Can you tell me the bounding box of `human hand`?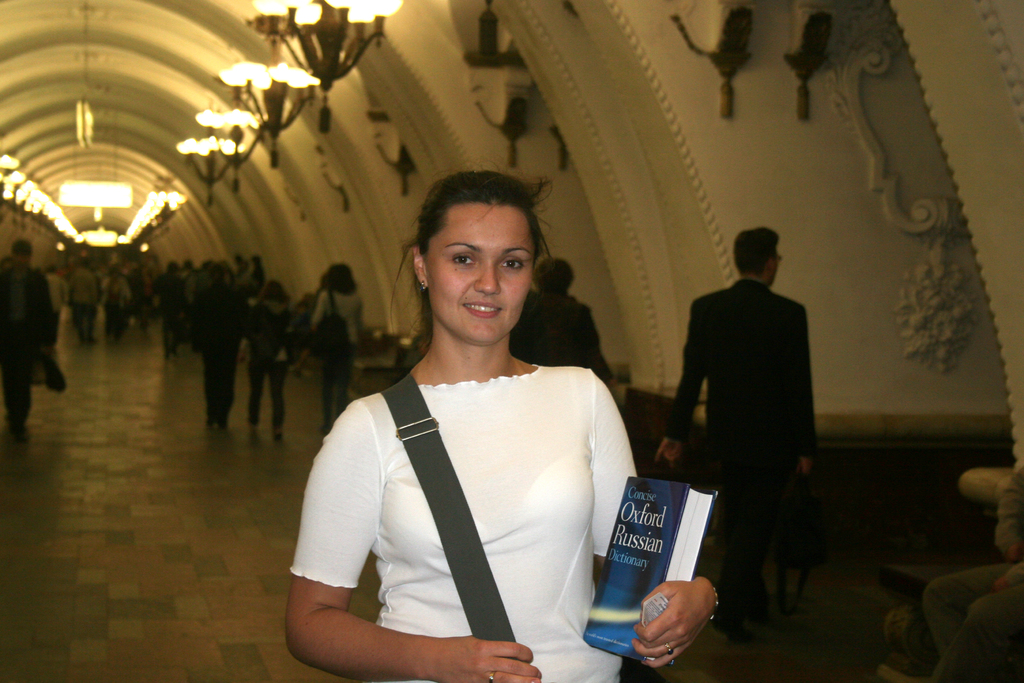
(x1=652, y1=437, x2=685, y2=468).
